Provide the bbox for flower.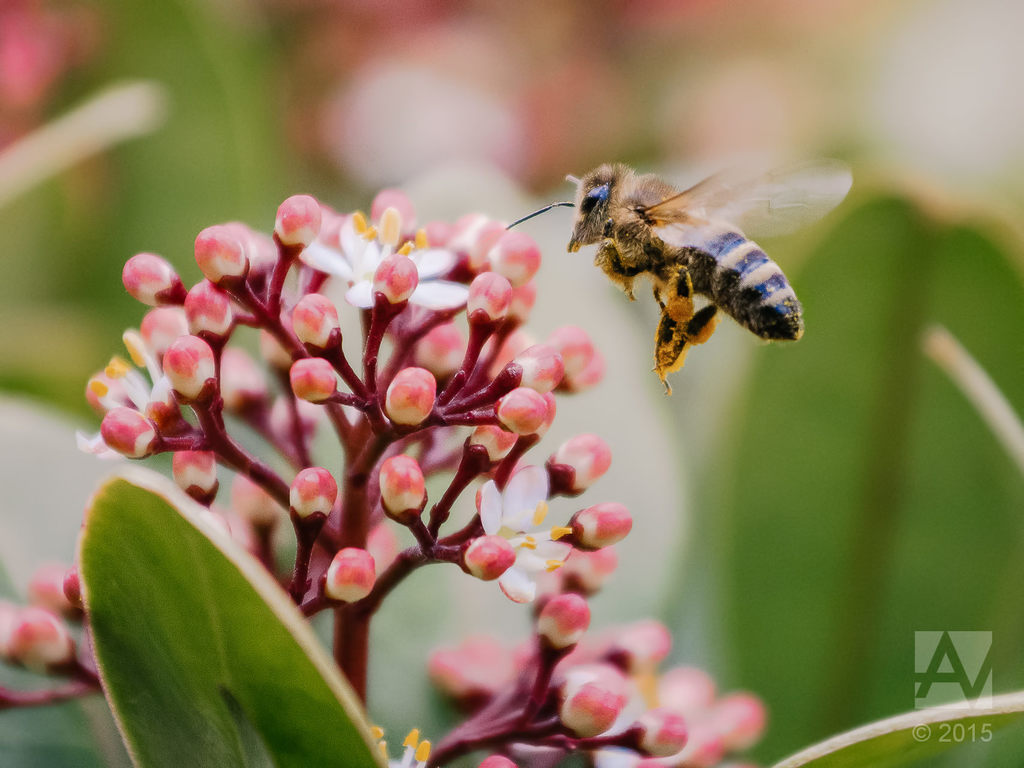
l=70, t=327, r=179, b=468.
